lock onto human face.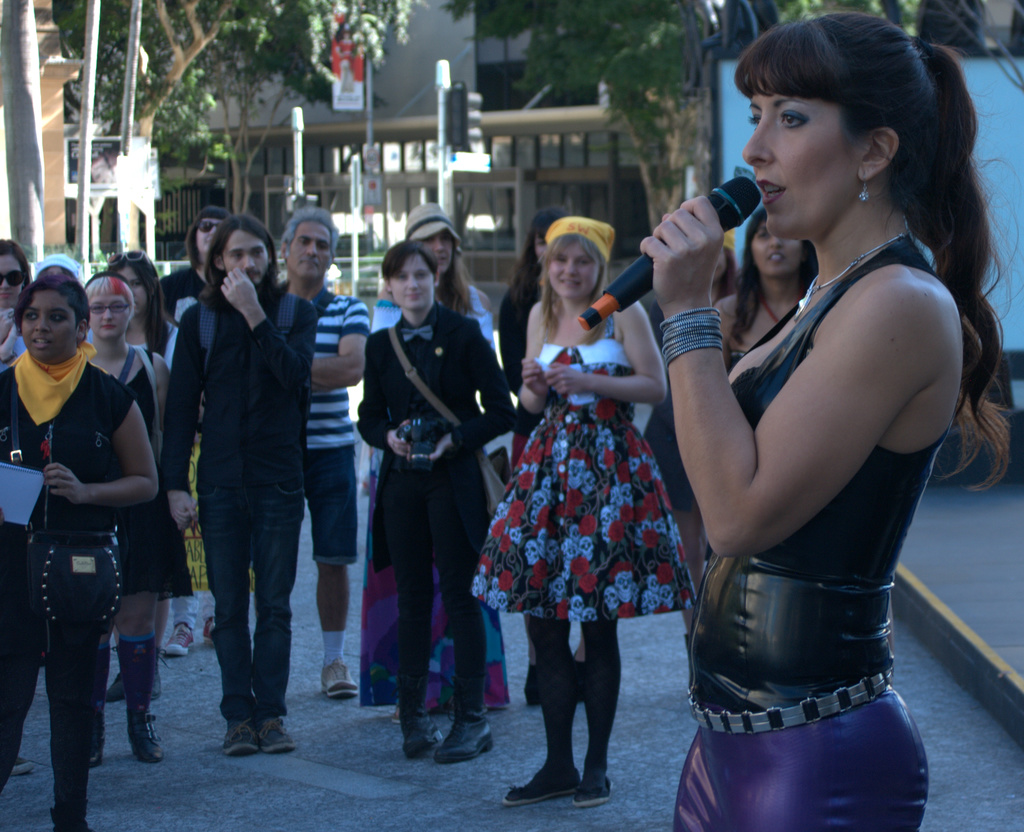
Locked: <bbox>224, 231, 267, 276</bbox>.
